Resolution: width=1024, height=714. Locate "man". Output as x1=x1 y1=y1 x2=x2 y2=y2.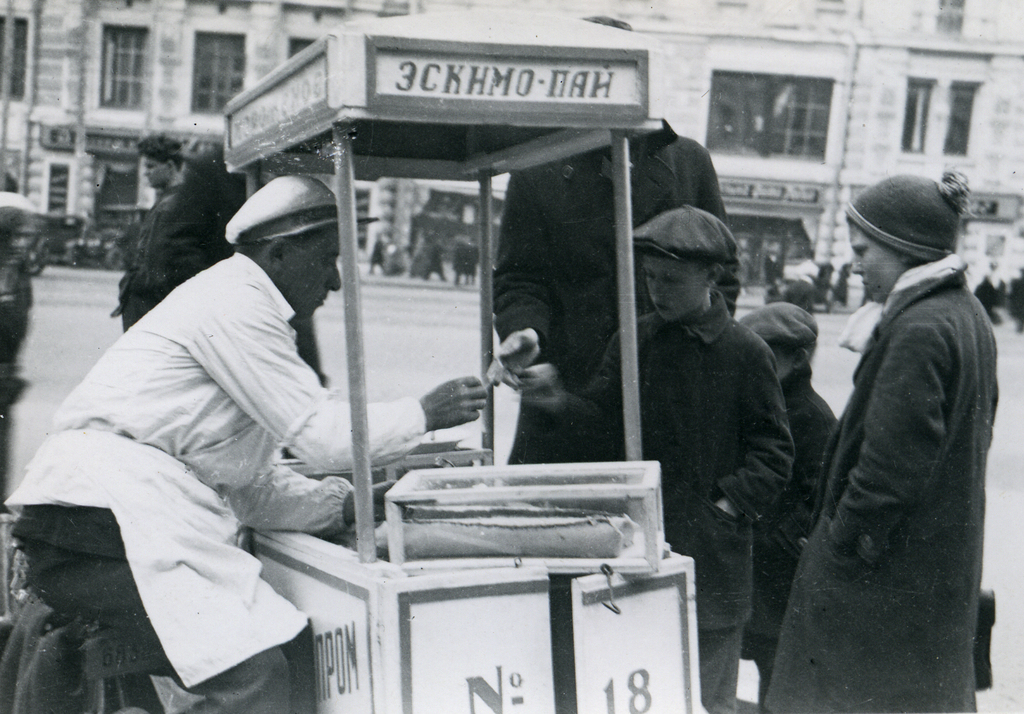
x1=0 y1=174 x2=489 y2=713.
